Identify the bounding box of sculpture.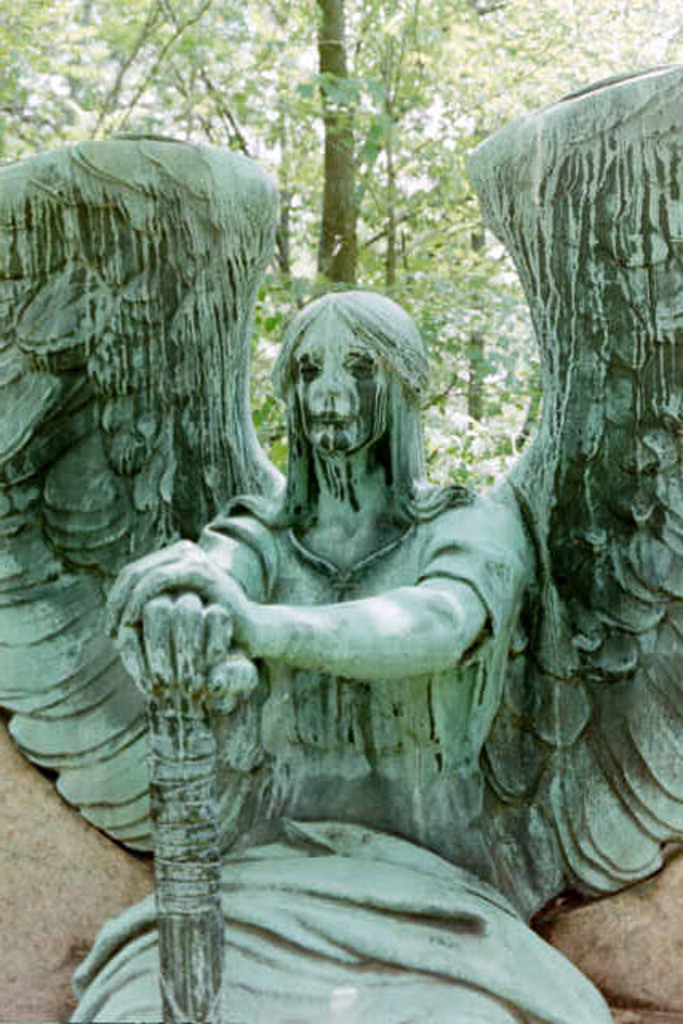
bbox=[0, 68, 682, 1023].
